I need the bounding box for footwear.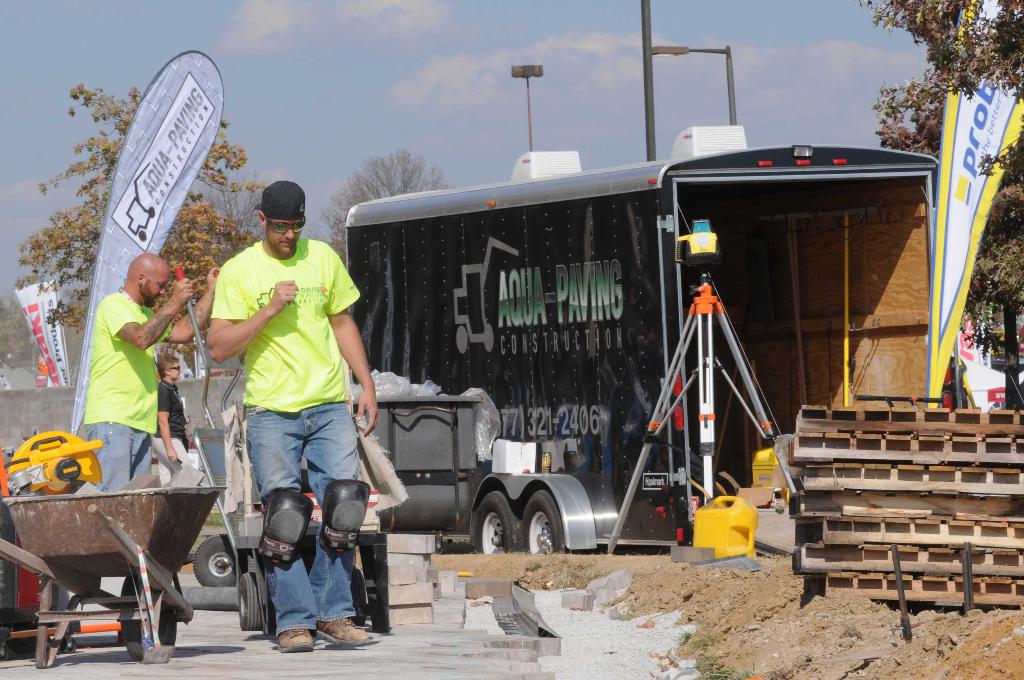
Here it is: <box>315,617,380,647</box>.
